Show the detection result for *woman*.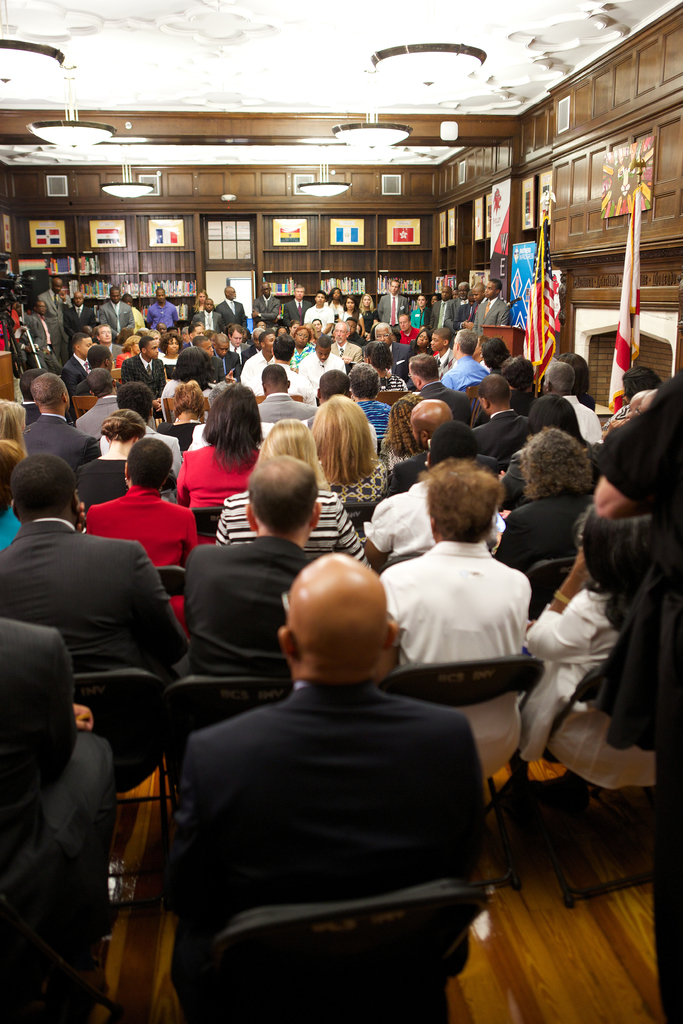
select_region(67, 409, 147, 502).
